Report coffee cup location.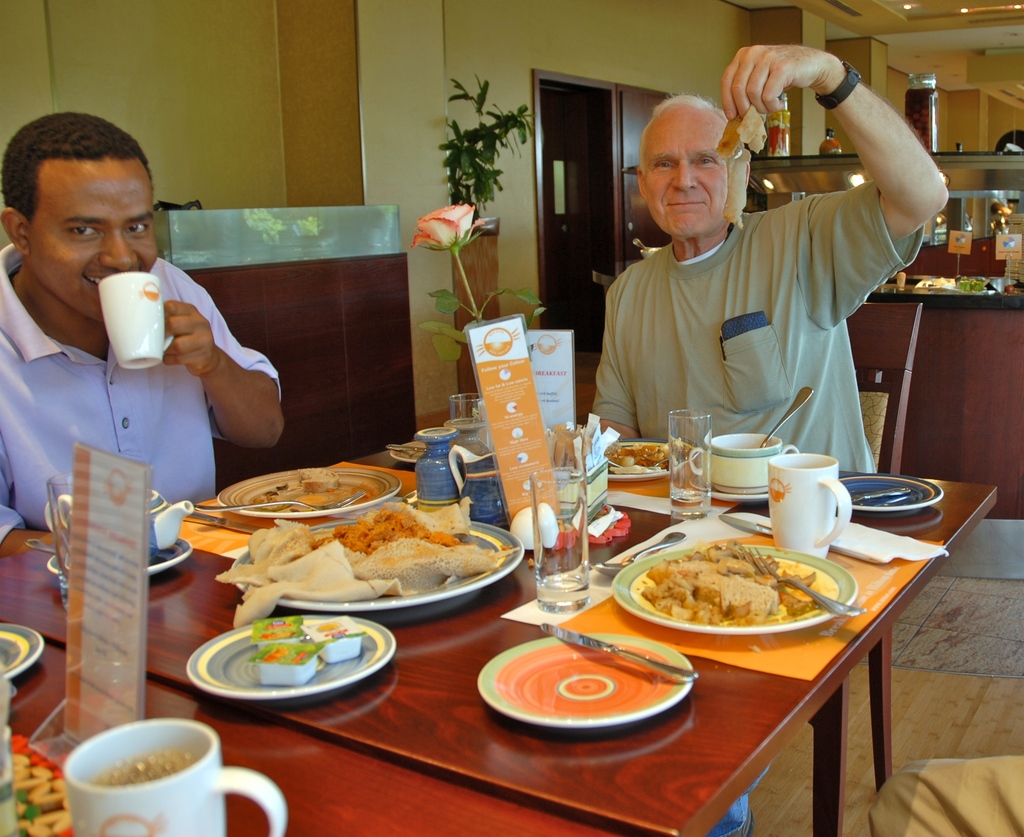
Report: 767,448,855,559.
